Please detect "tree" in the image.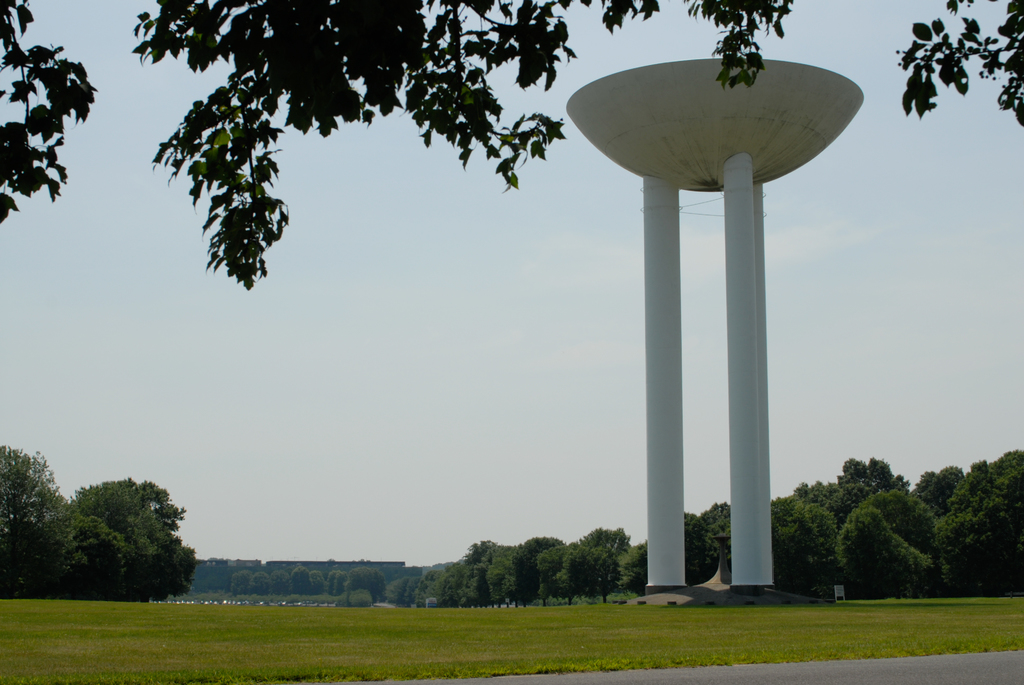
{"left": 0, "top": 447, "right": 195, "bottom": 602}.
